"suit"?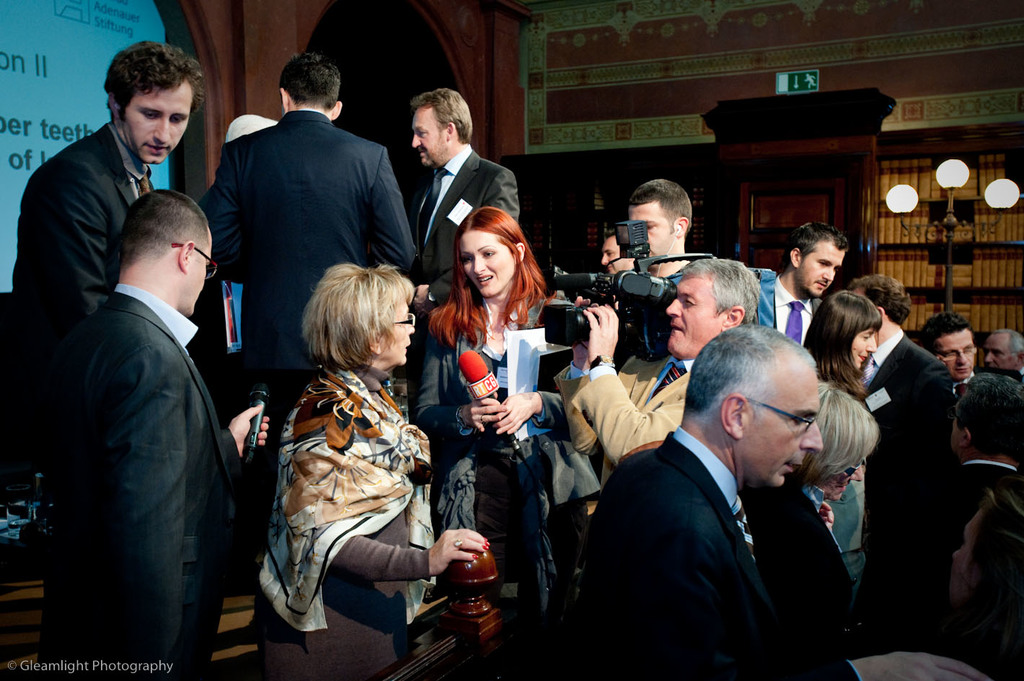
(203, 107, 412, 542)
